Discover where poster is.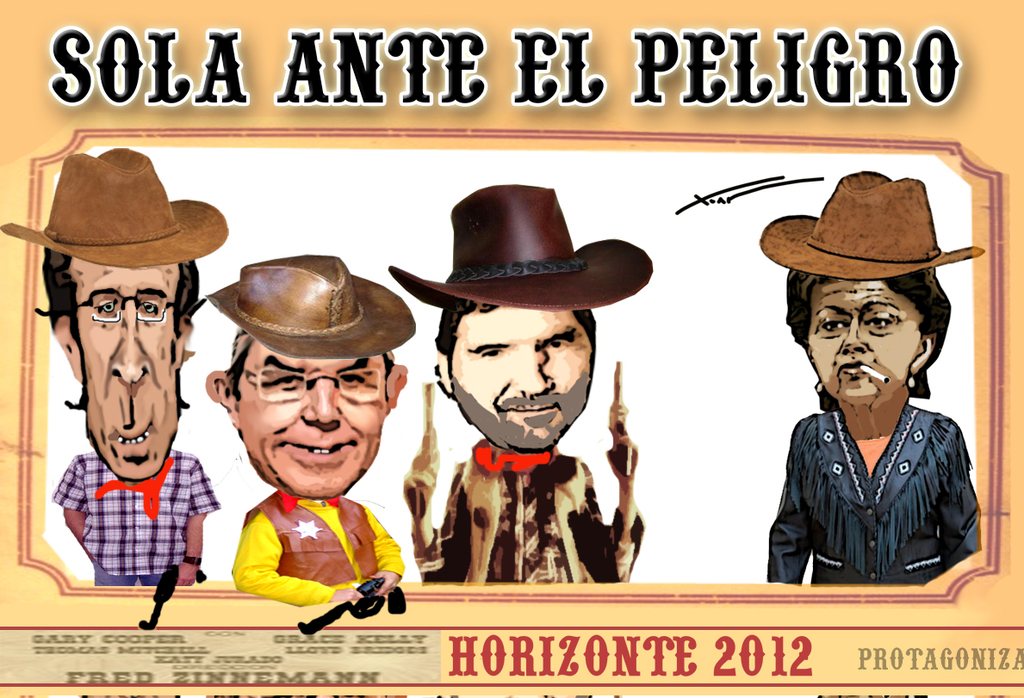
Discovered at [0, 0, 1023, 696].
